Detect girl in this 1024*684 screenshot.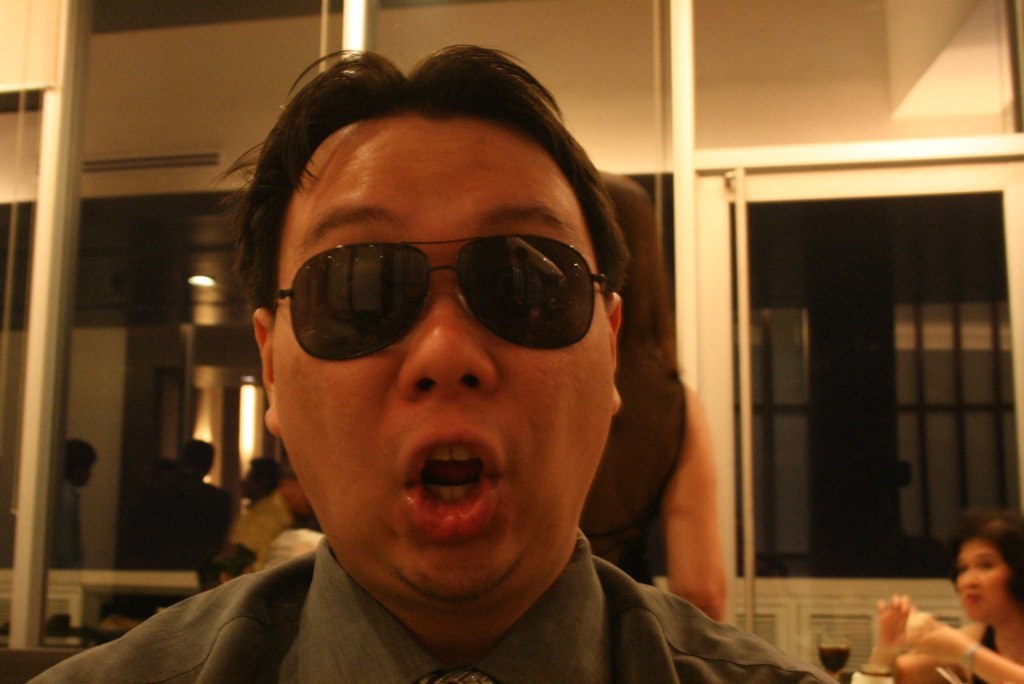
Detection: [848, 510, 1023, 683].
